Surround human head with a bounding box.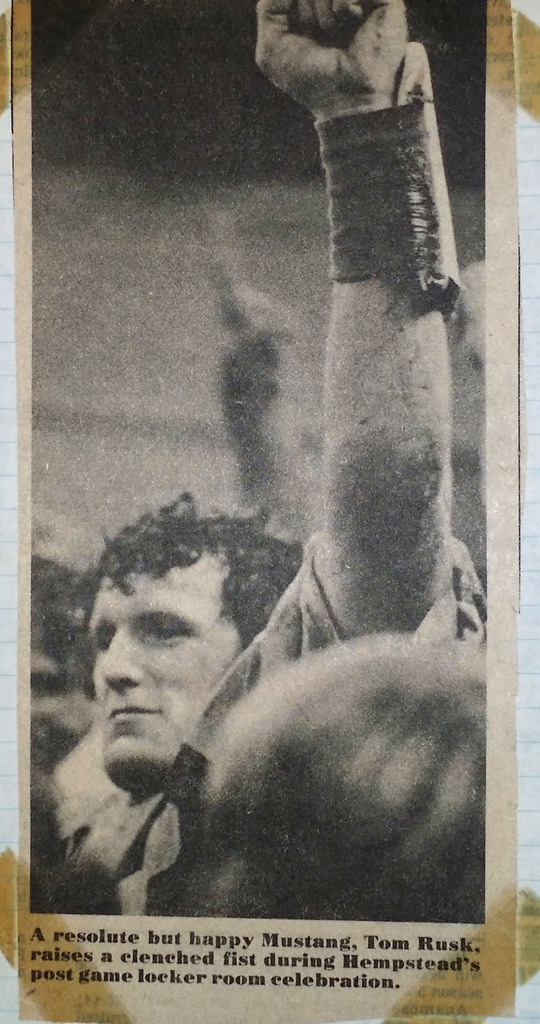
region(83, 474, 306, 822).
